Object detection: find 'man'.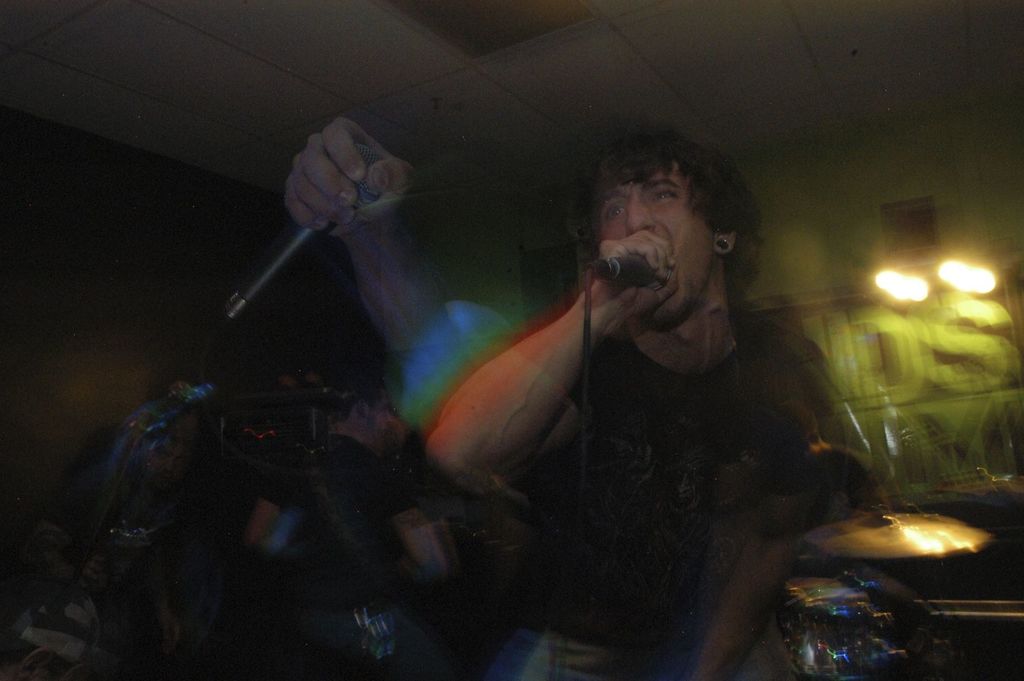
rect(771, 398, 886, 524).
